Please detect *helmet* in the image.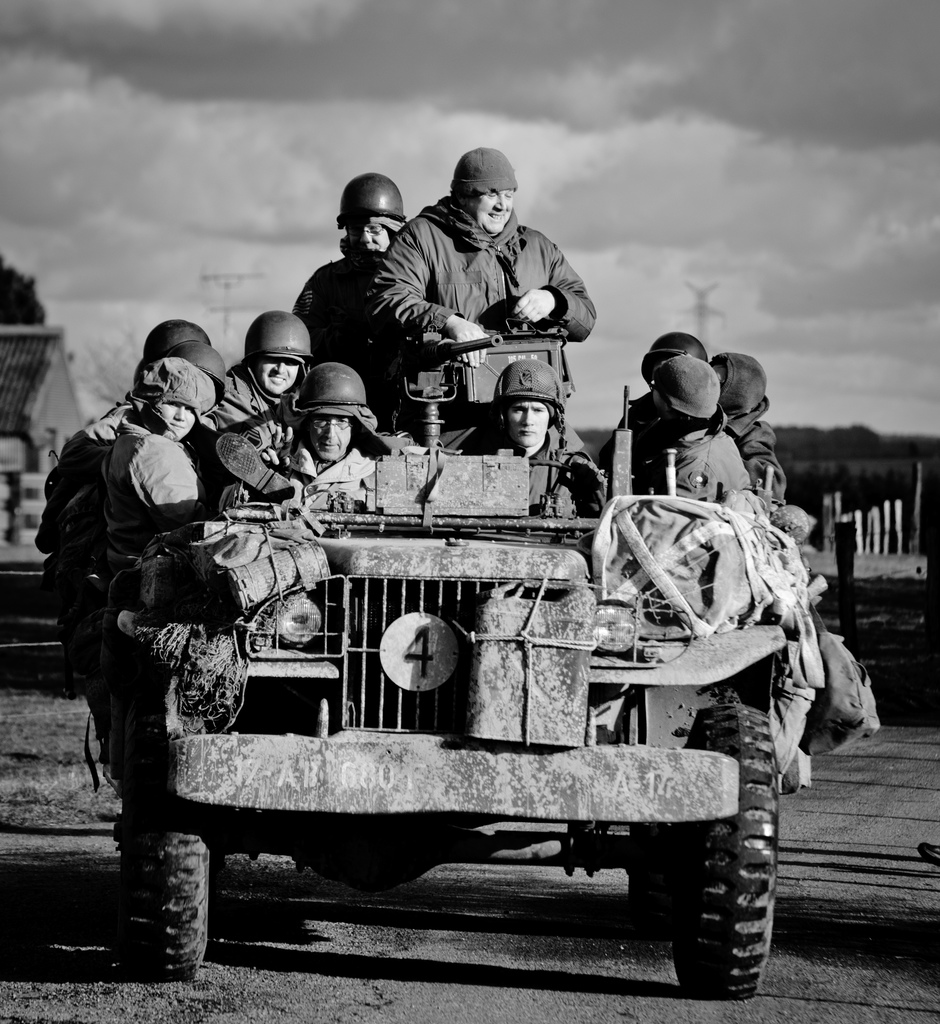
box(134, 339, 218, 444).
